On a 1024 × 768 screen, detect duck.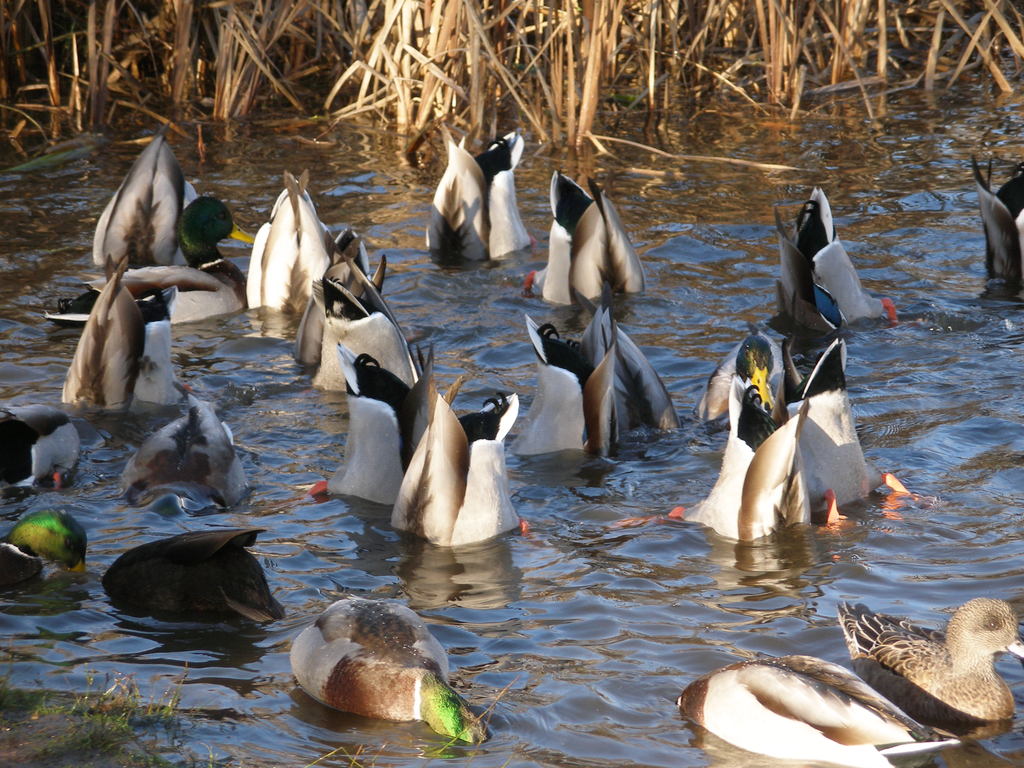
pyautogui.locateOnScreen(381, 365, 541, 563).
